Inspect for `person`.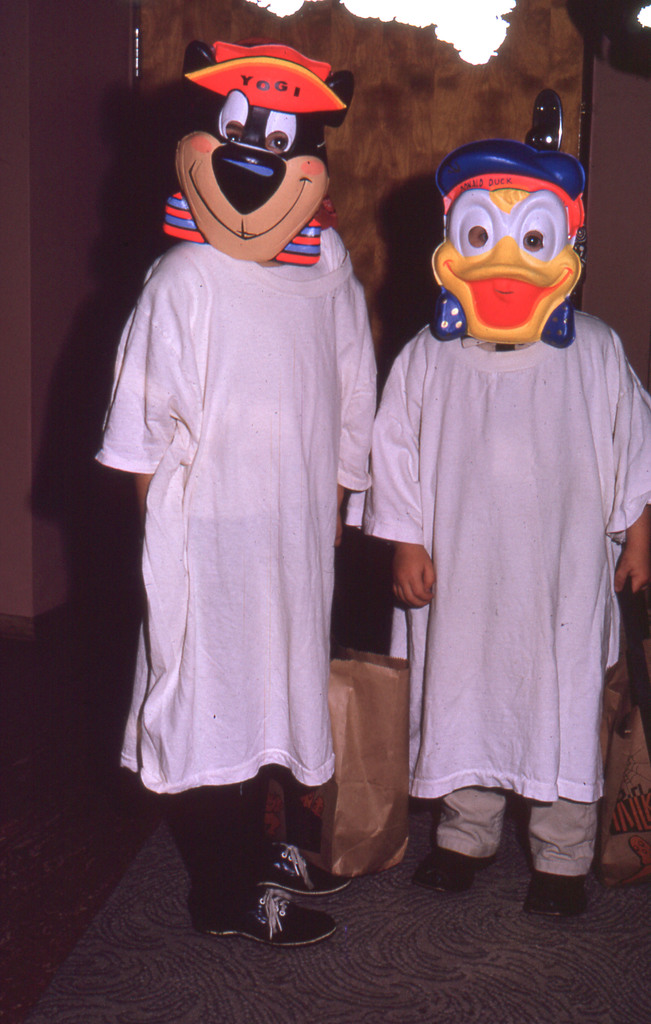
Inspection: 113, 26, 404, 940.
